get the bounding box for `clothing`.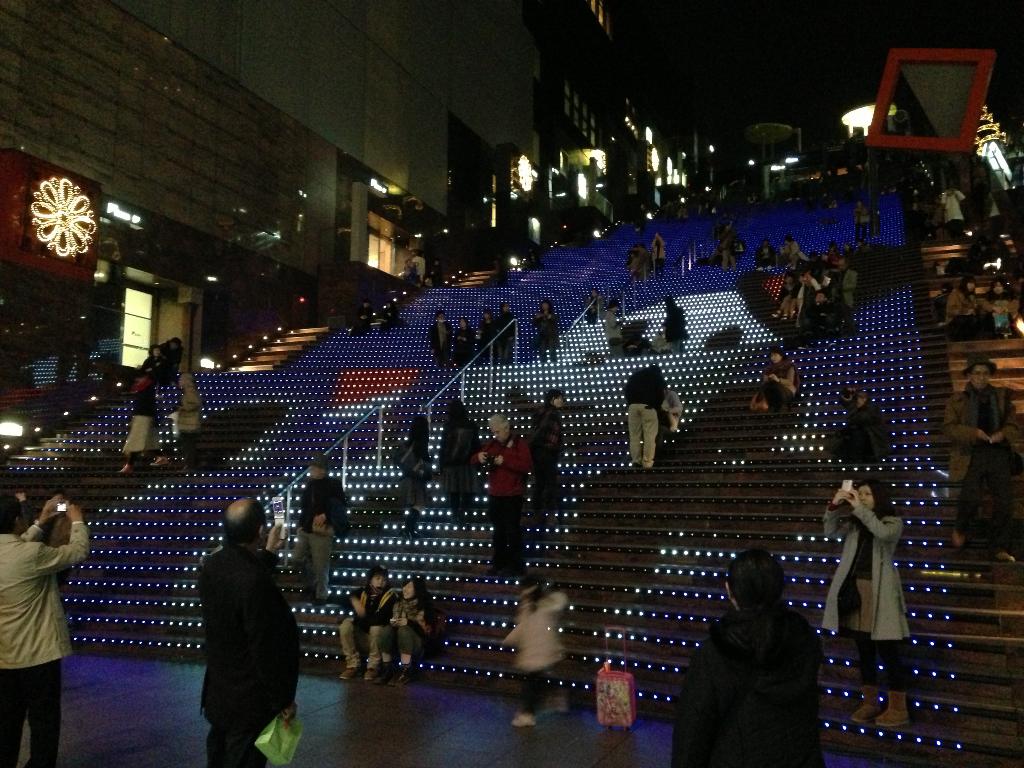
region(0, 522, 92, 767).
